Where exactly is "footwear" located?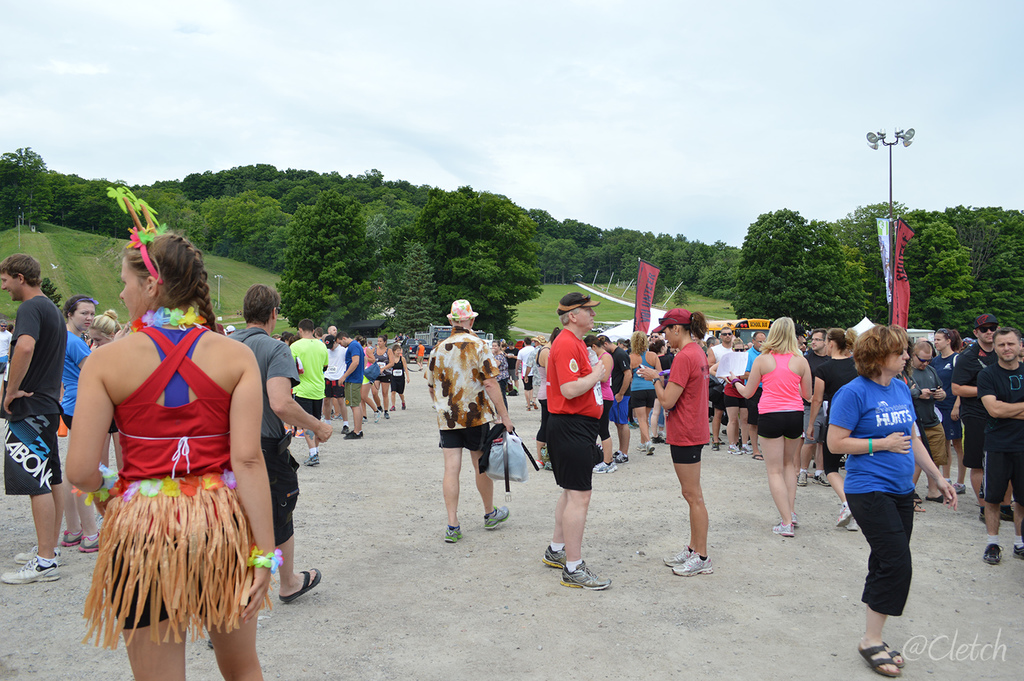
Its bounding box is 300 449 320 473.
